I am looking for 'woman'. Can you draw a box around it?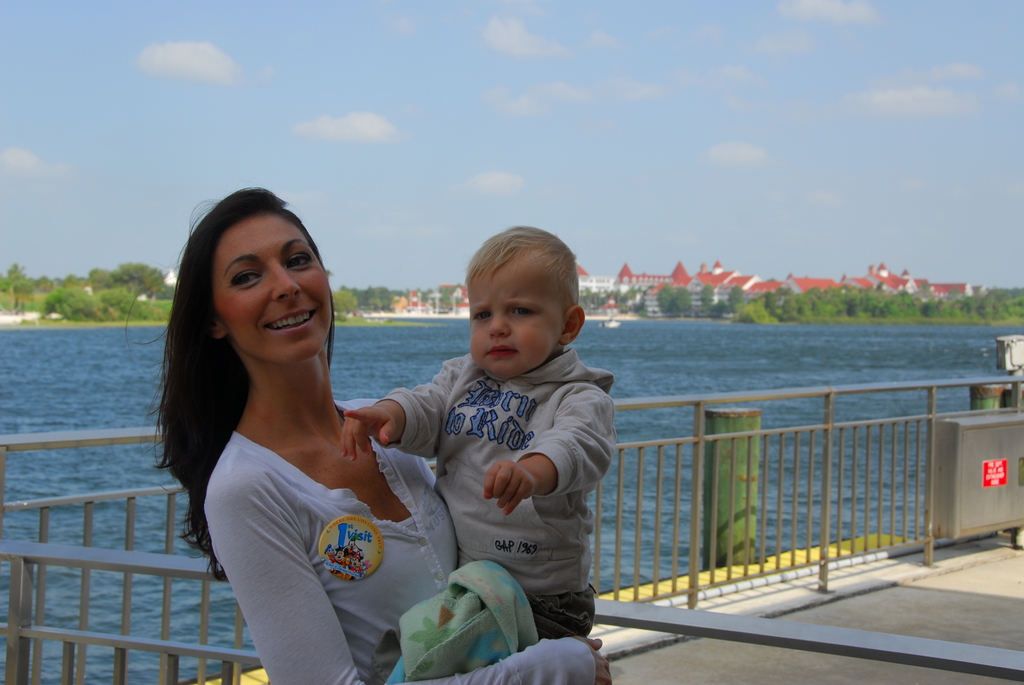
Sure, the bounding box is Rect(153, 183, 613, 684).
